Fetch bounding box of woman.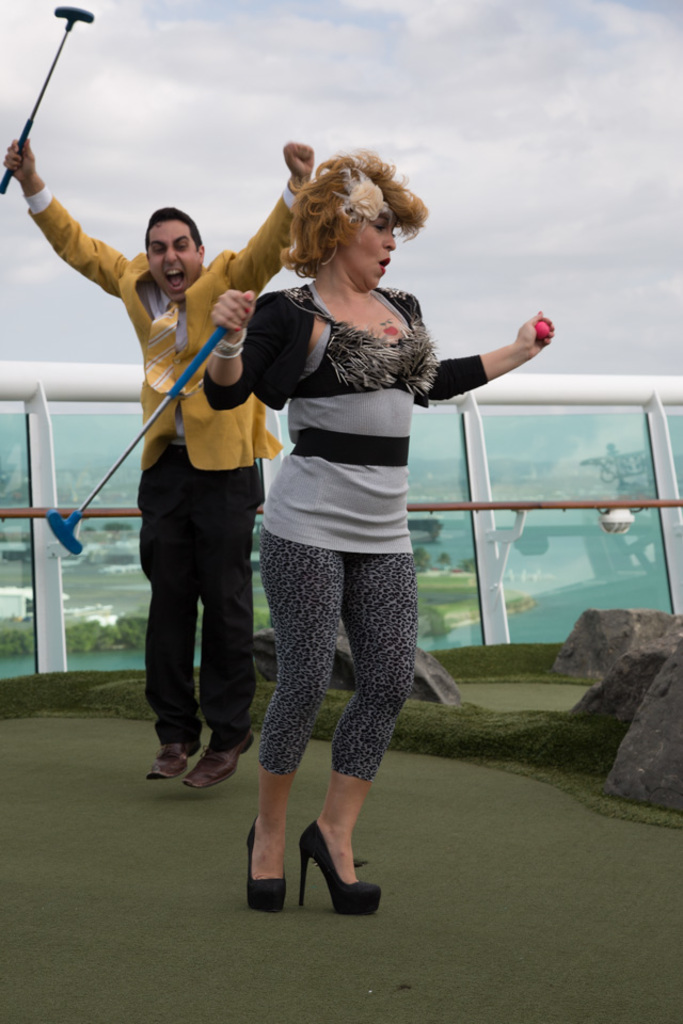
Bbox: BBox(216, 158, 481, 907).
